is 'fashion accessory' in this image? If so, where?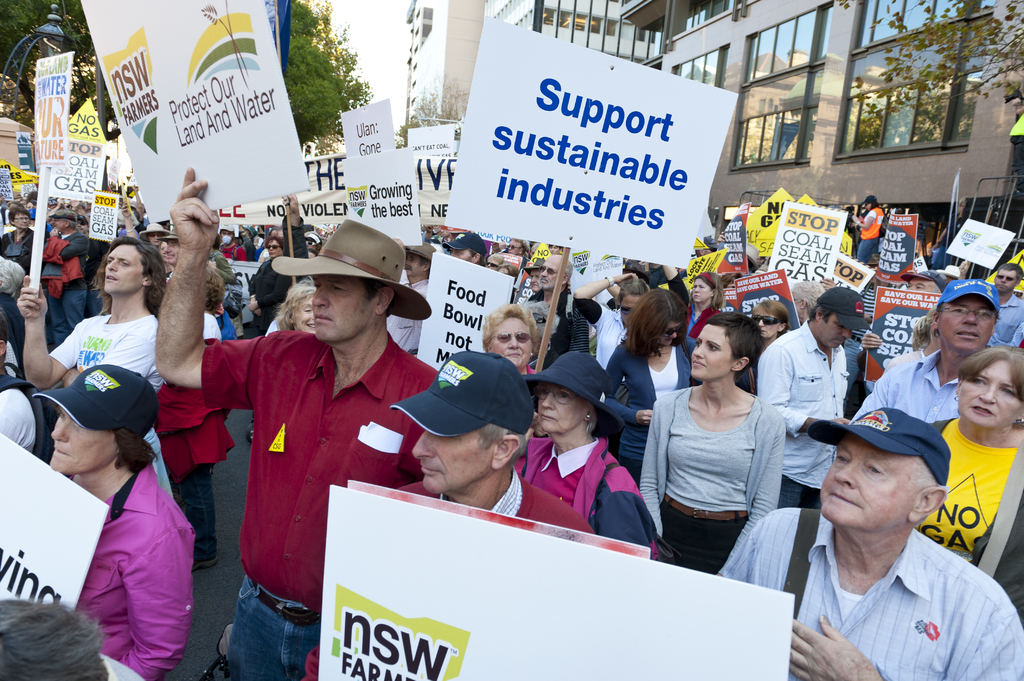
Yes, at BBox(303, 232, 321, 244).
